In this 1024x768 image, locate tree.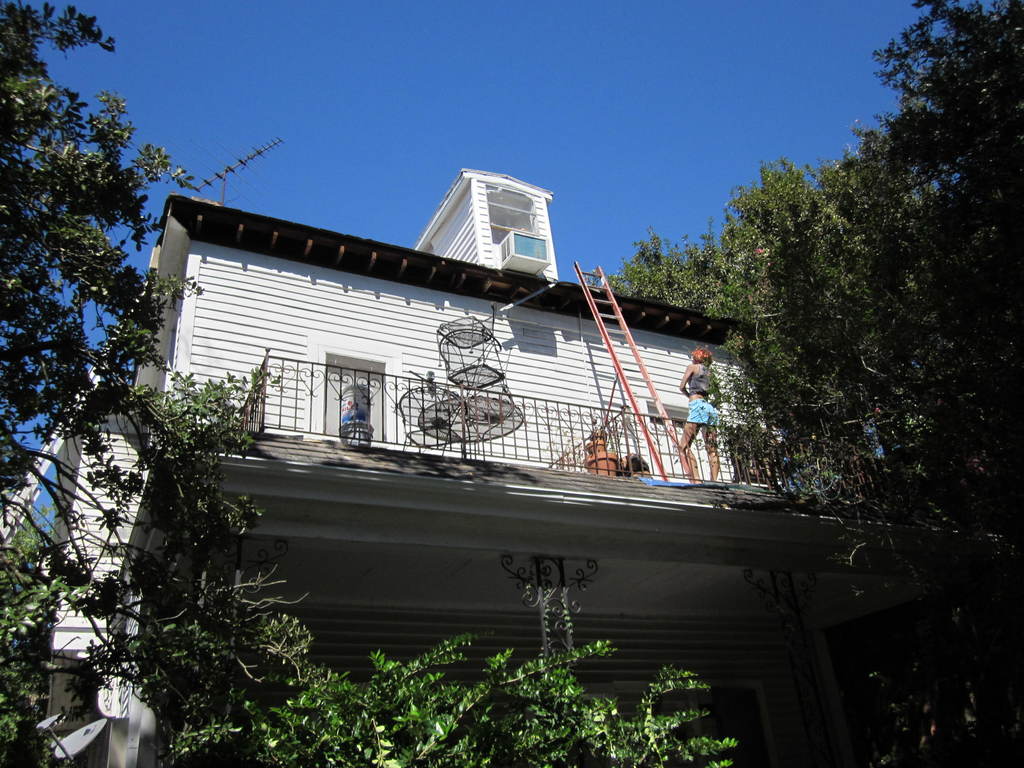
Bounding box: bbox=[611, 0, 1021, 767].
